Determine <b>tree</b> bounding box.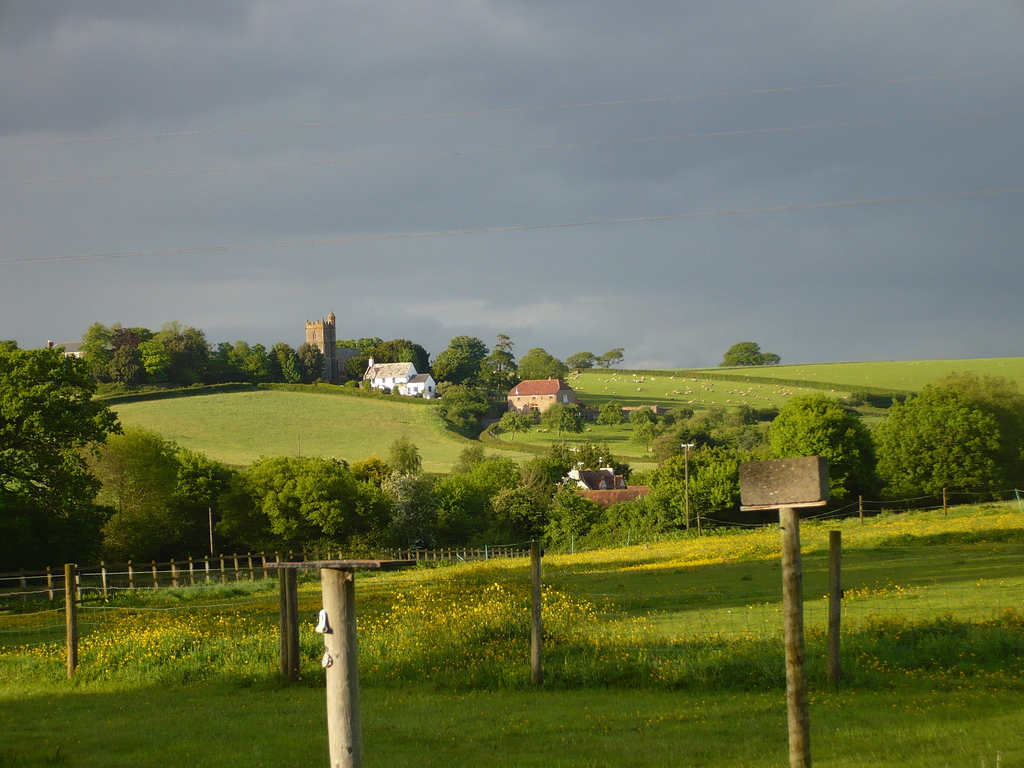
Determined: bbox=[516, 346, 578, 382].
